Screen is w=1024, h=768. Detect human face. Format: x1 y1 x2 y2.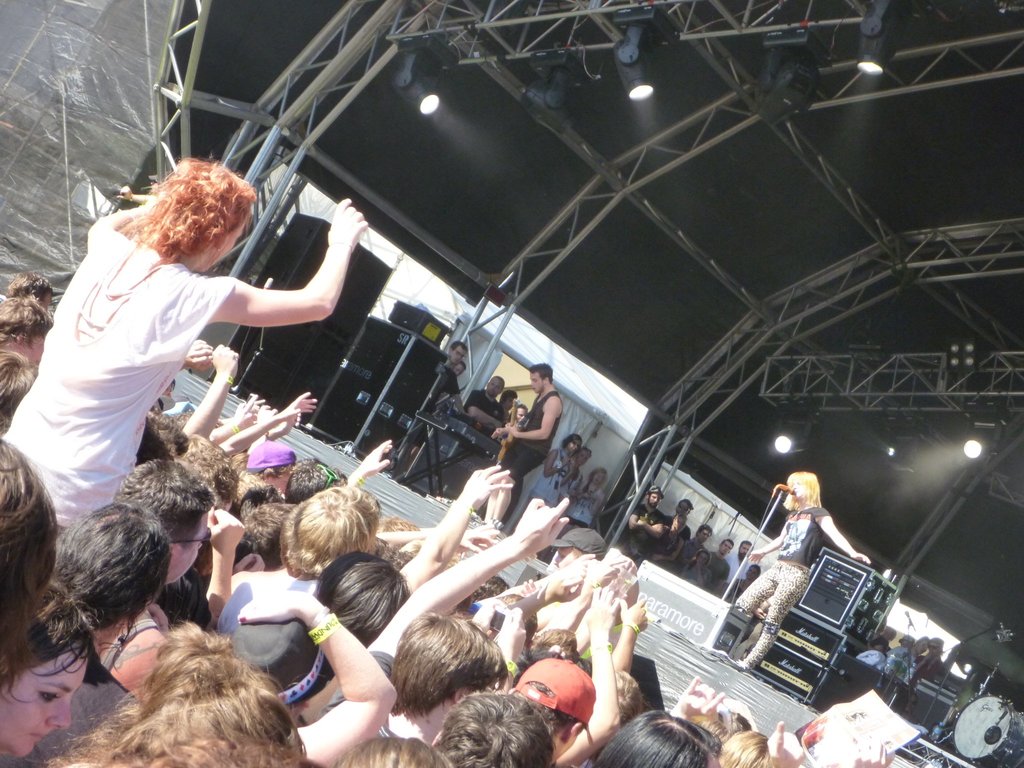
581 451 588 464.
